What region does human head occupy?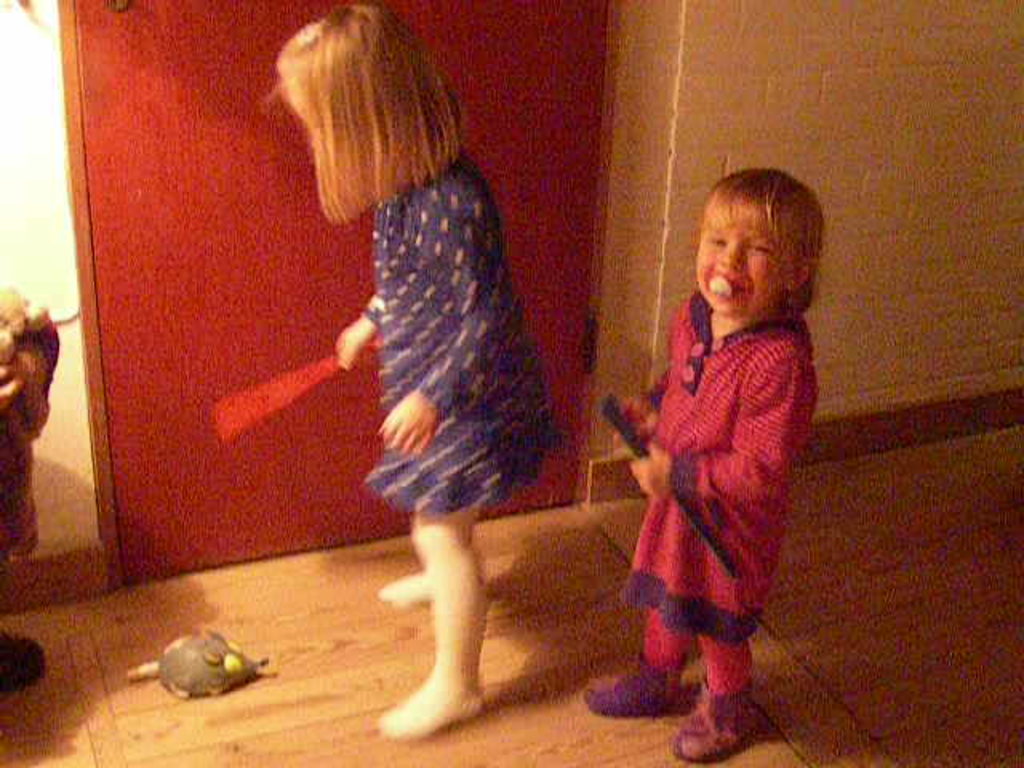
677,170,824,336.
